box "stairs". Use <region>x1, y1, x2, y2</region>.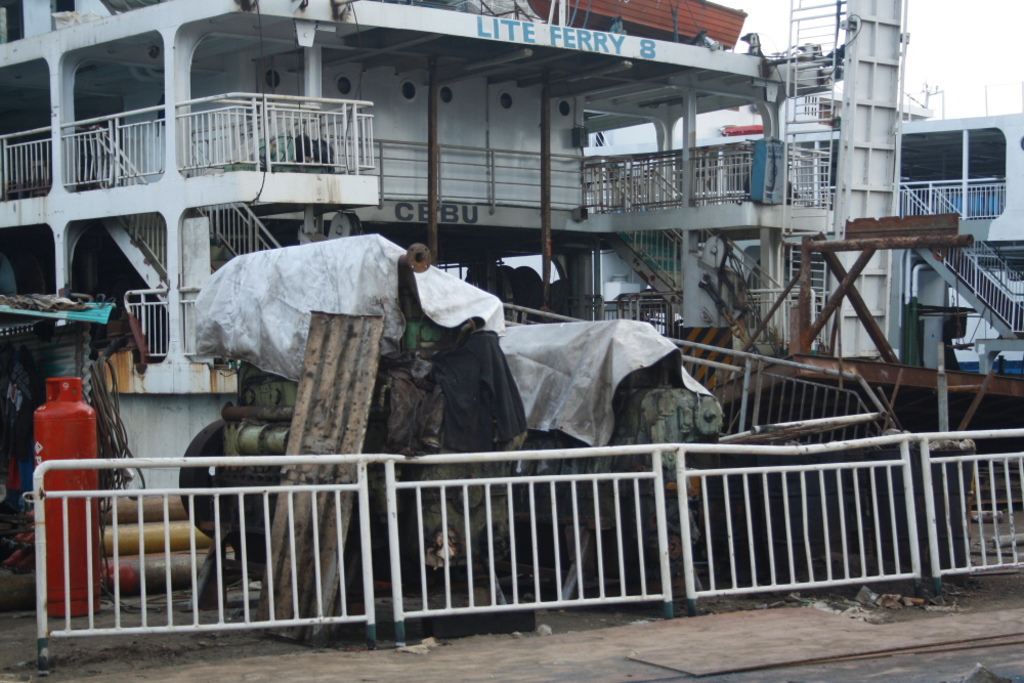
<region>119, 207, 227, 283</region>.
